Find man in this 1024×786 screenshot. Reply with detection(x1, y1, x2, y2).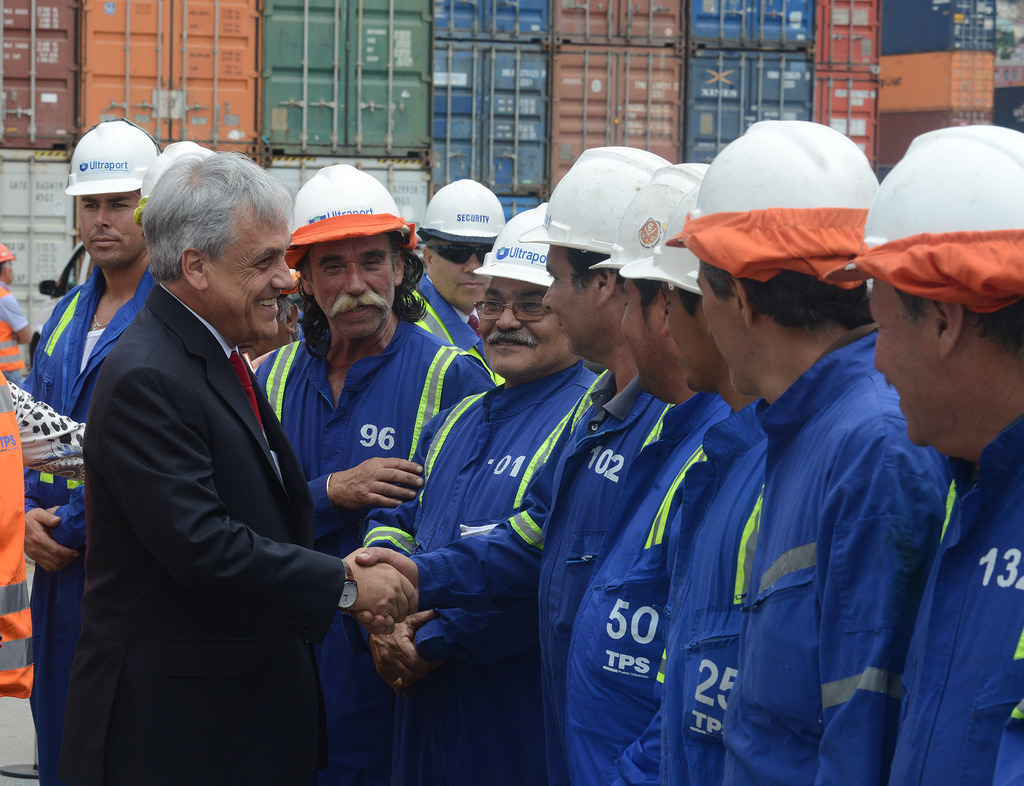
detection(0, 238, 40, 381).
